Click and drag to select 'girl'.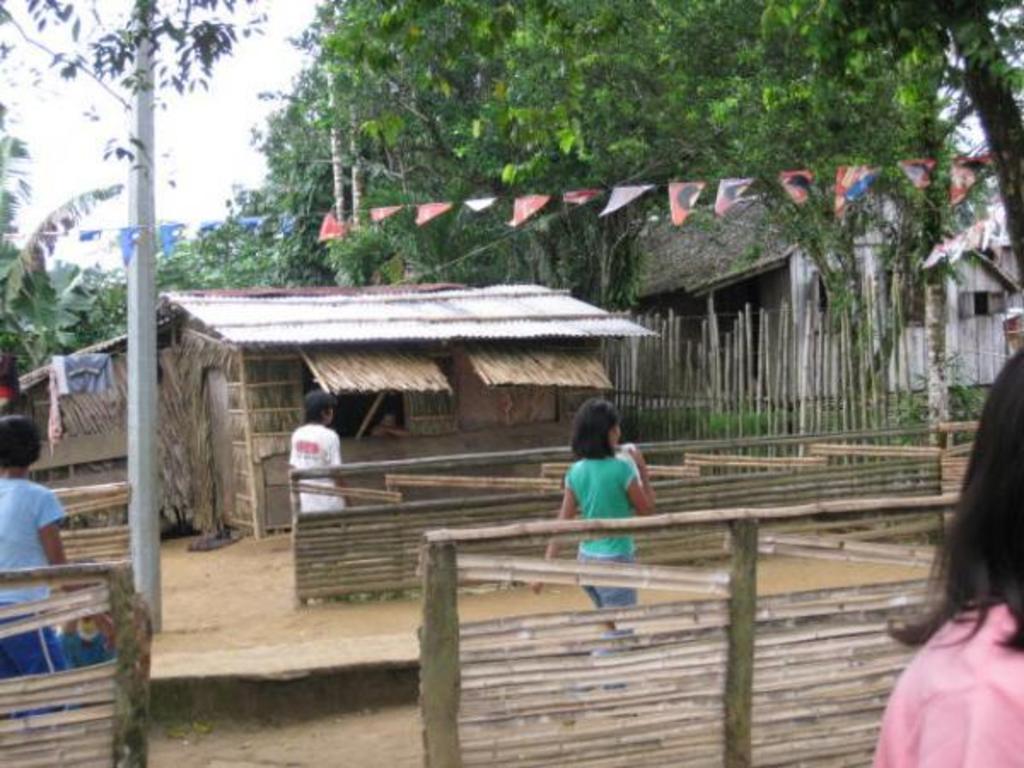
Selection: {"x1": 531, "y1": 394, "x2": 655, "y2": 628}.
